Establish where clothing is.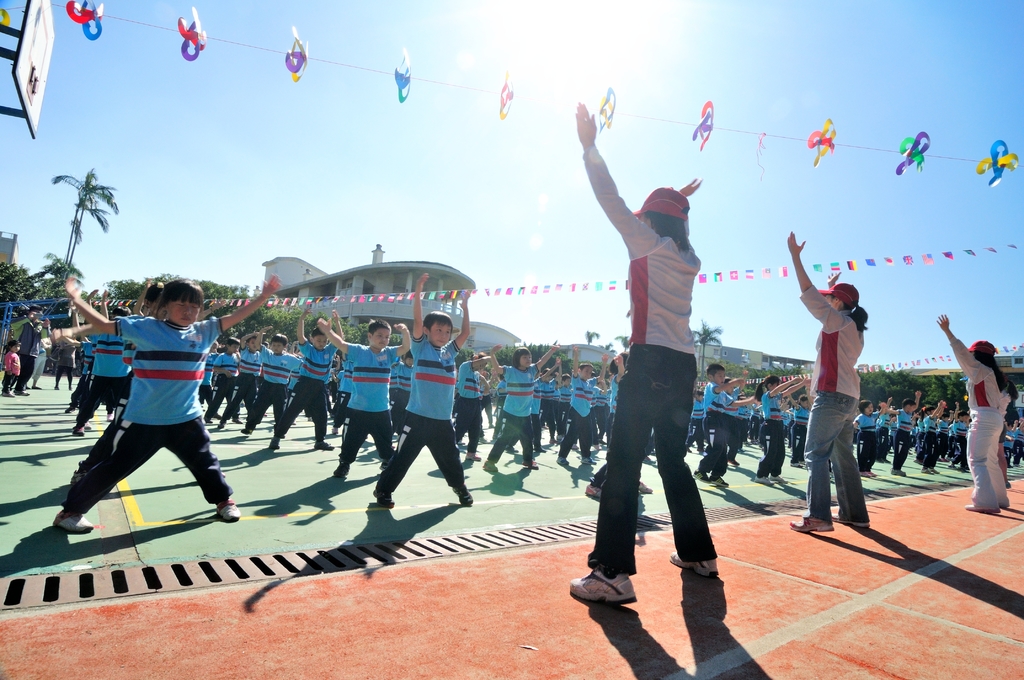
Established at box=[852, 410, 981, 475].
